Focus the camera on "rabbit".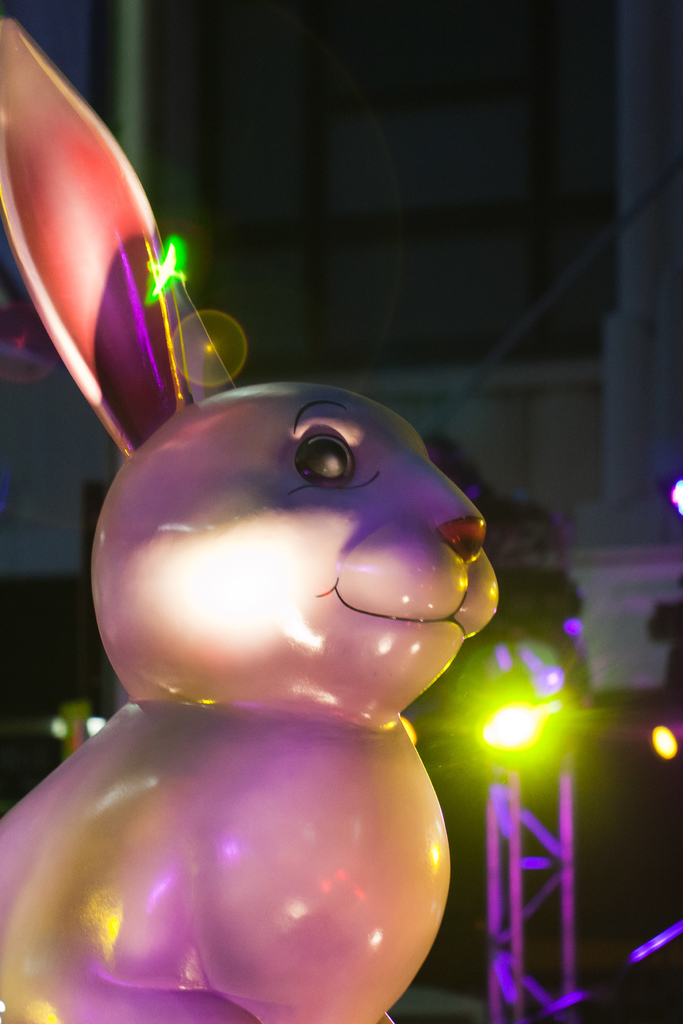
Focus region: select_region(0, 7, 498, 1023).
